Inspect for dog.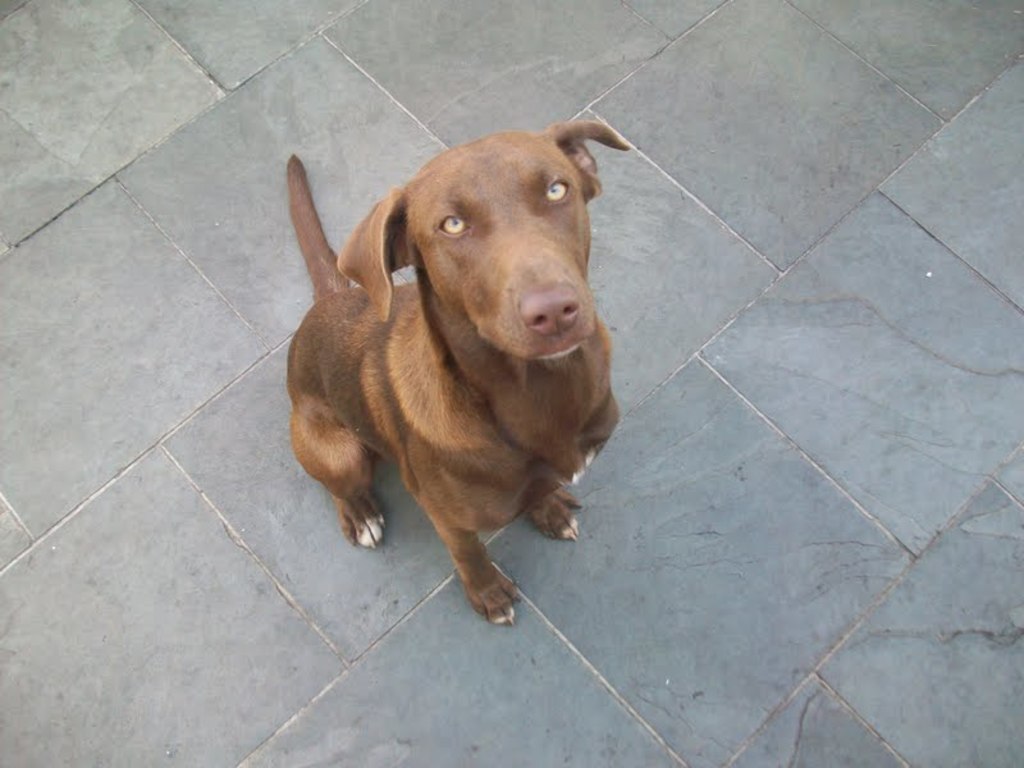
Inspection: (289, 116, 631, 625).
